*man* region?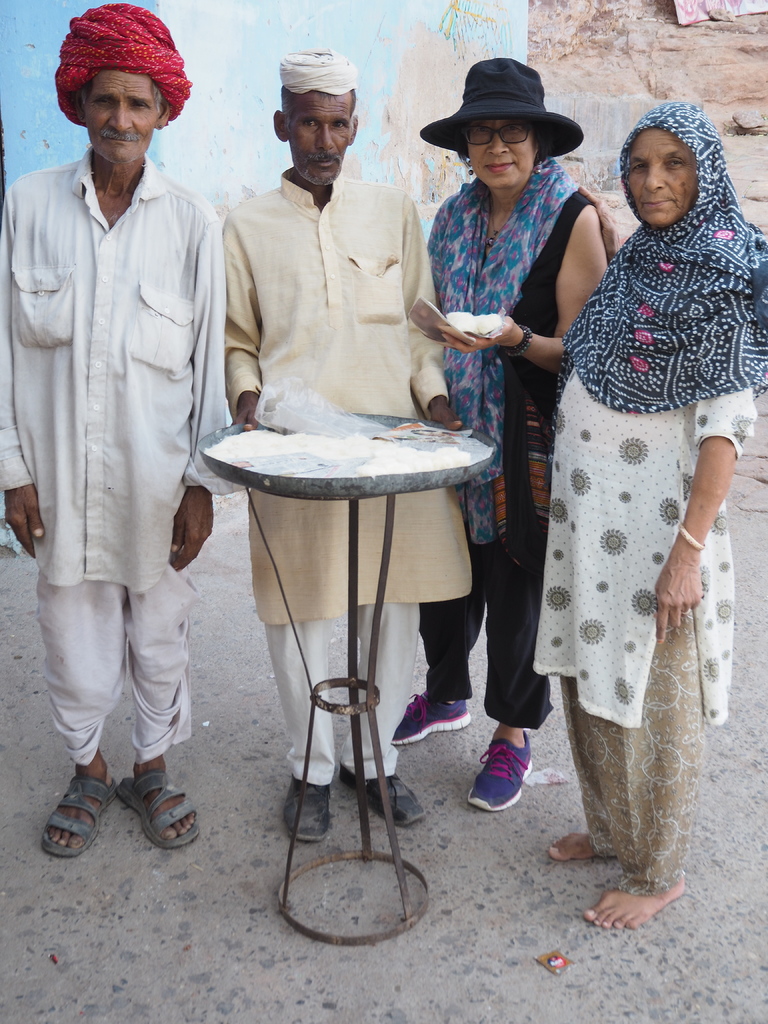
bbox=(220, 51, 477, 840)
